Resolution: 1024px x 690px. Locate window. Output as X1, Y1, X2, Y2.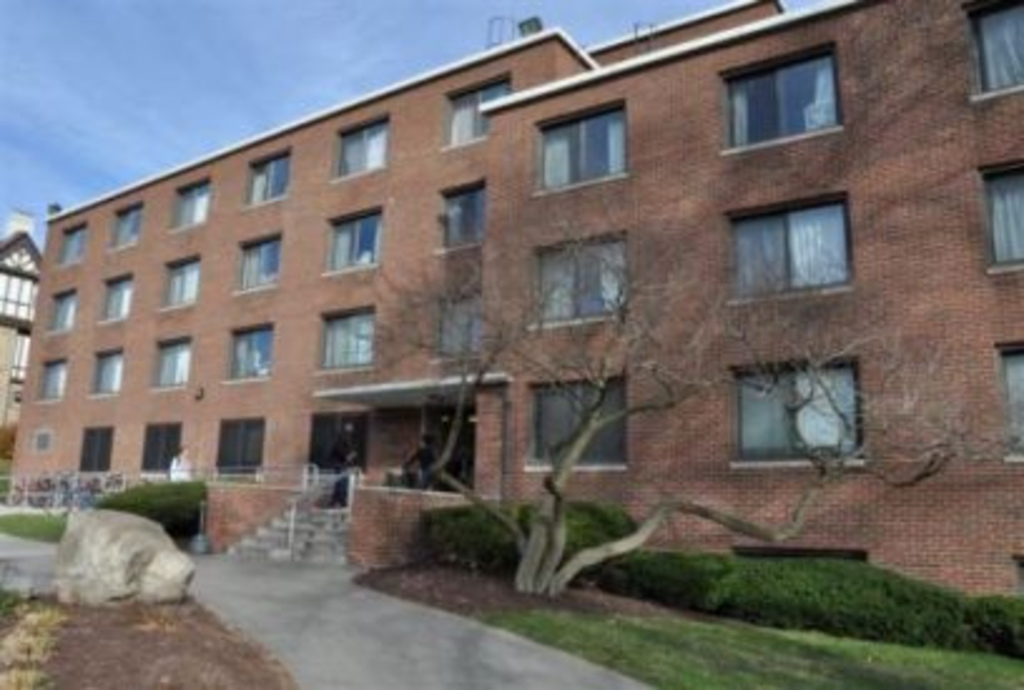
103, 201, 143, 251.
